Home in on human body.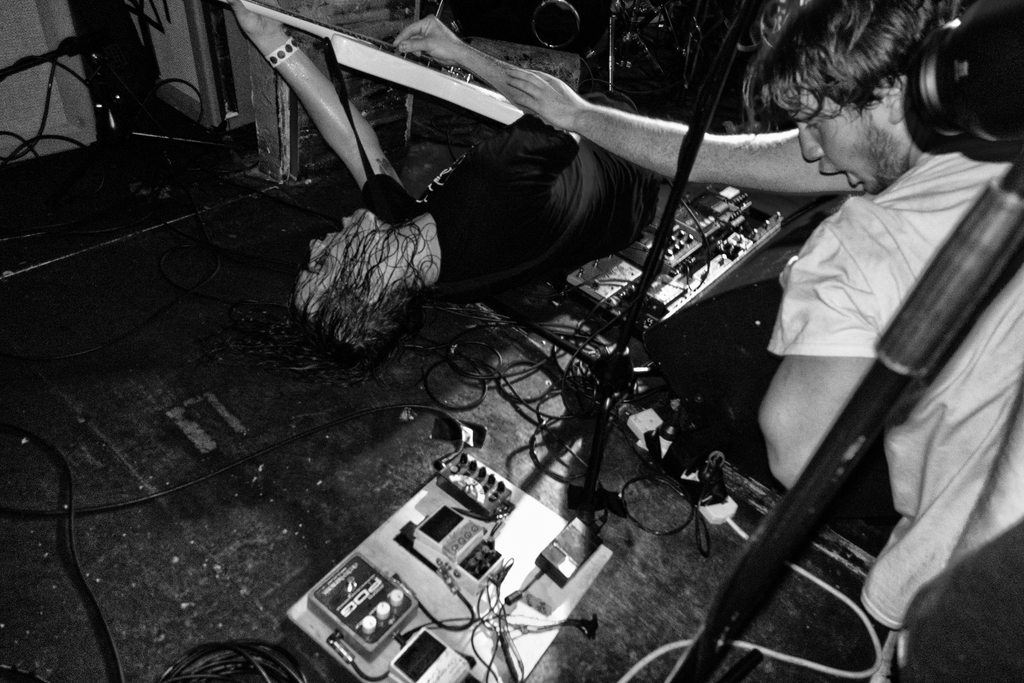
Homed in at pyautogui.locateOnScreen(235, 0, 662, 377).
